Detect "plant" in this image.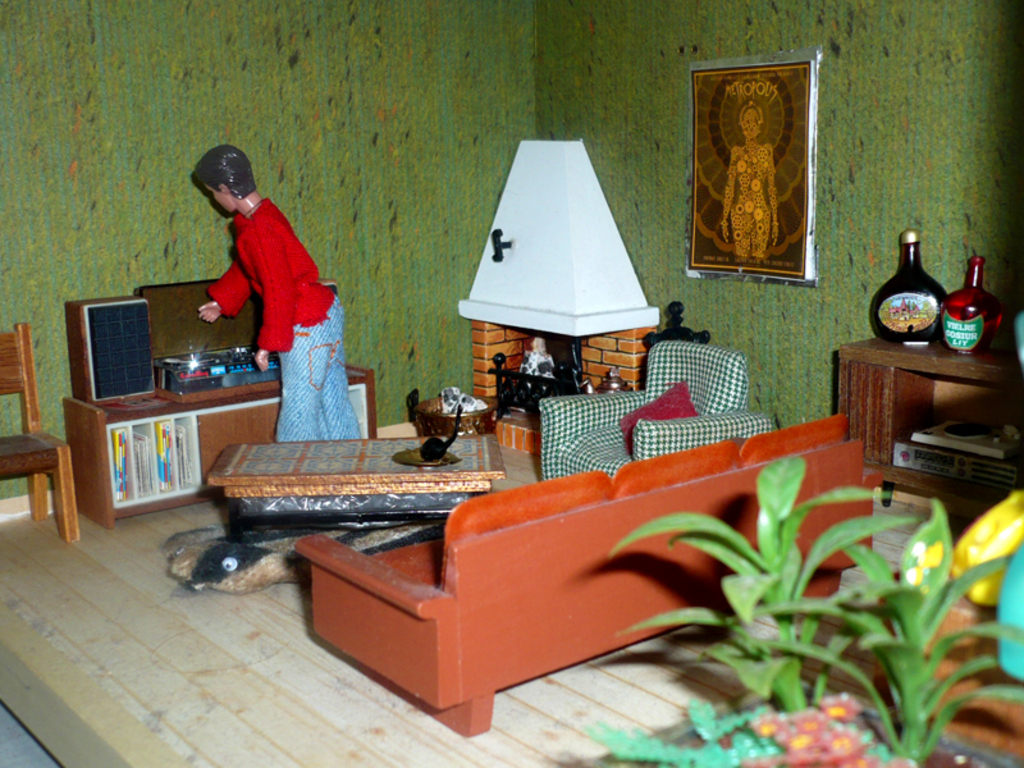
Detection: (600,447,899,719).
